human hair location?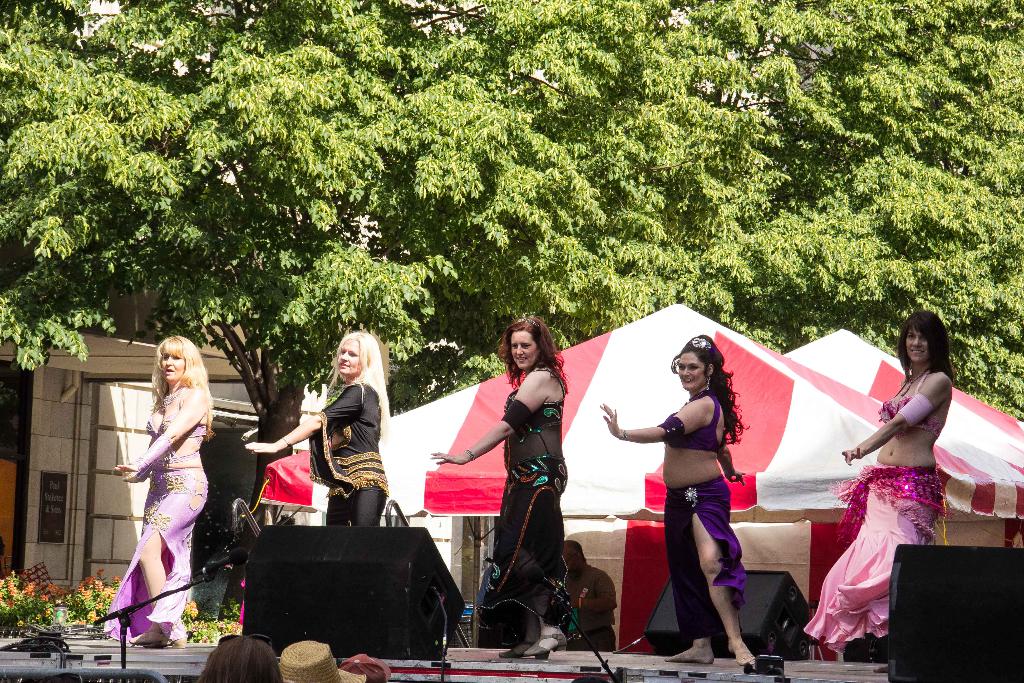
671, 334, 751, 448
